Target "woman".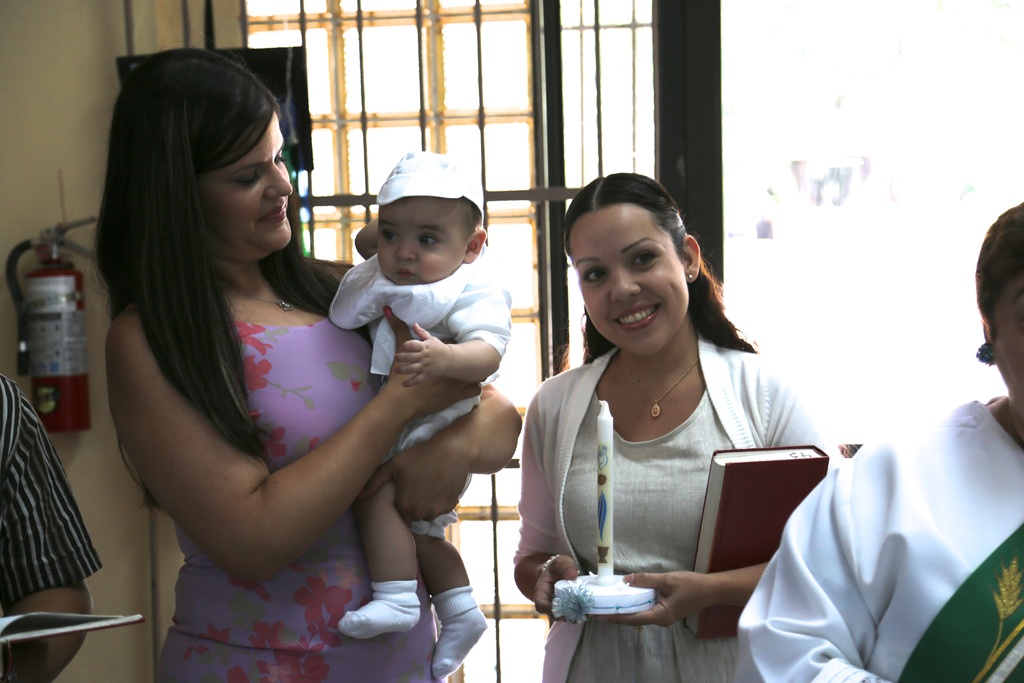
Target region: locate(518, 177, 797, 648).
